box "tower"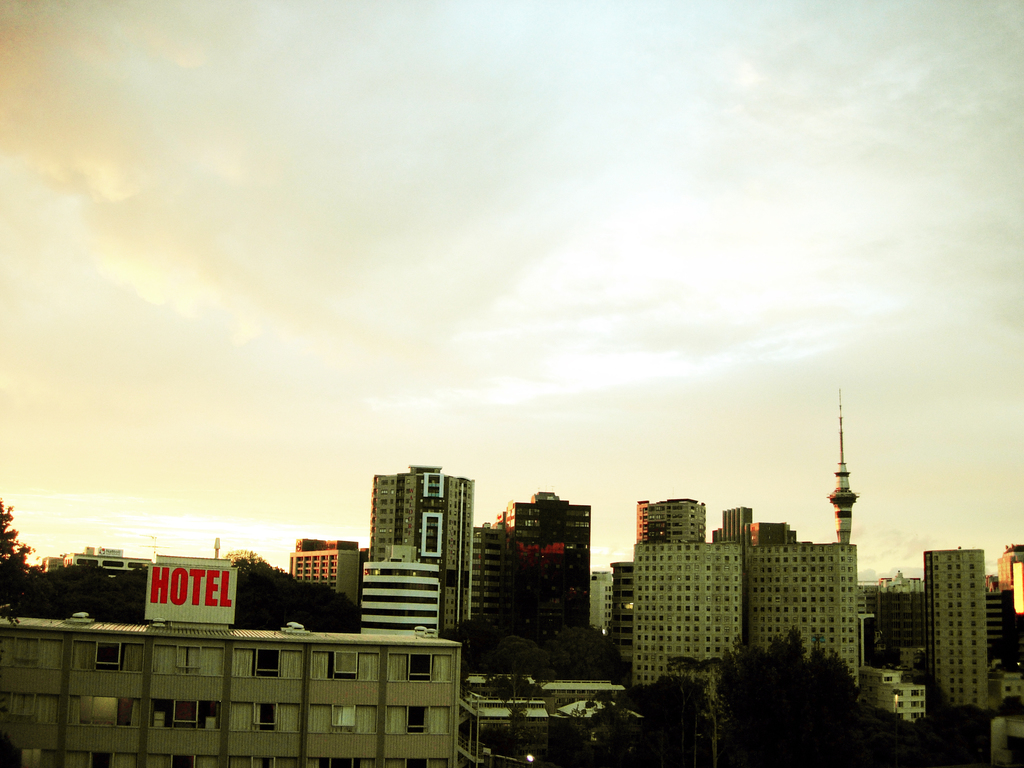
pyautogui.locateOnScreen(739, 541, 854, 699)
